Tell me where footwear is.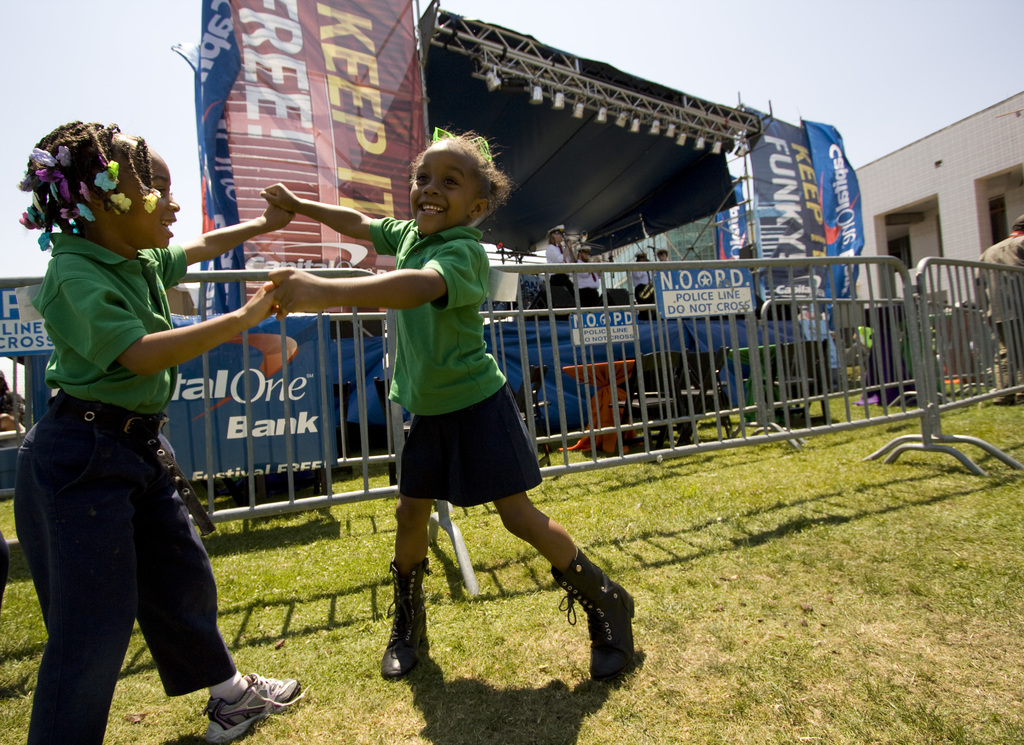
footwear is at box=[206, 671, 301, 744].
